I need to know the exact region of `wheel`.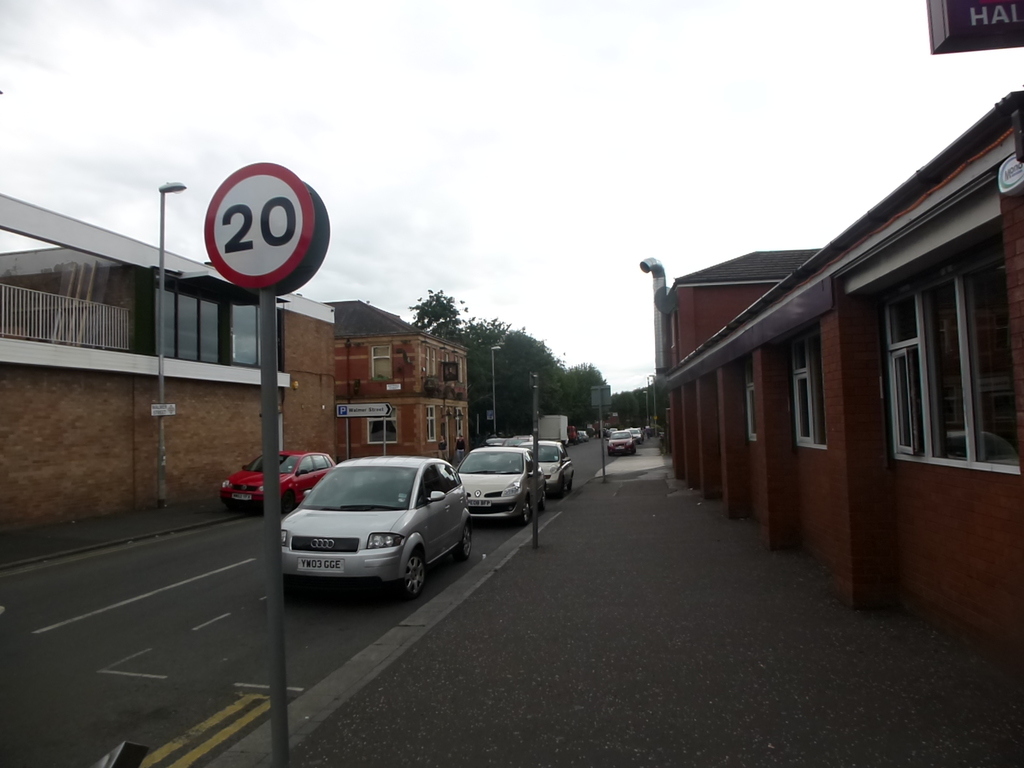
Region: locate(272, 492, 291, 511).
